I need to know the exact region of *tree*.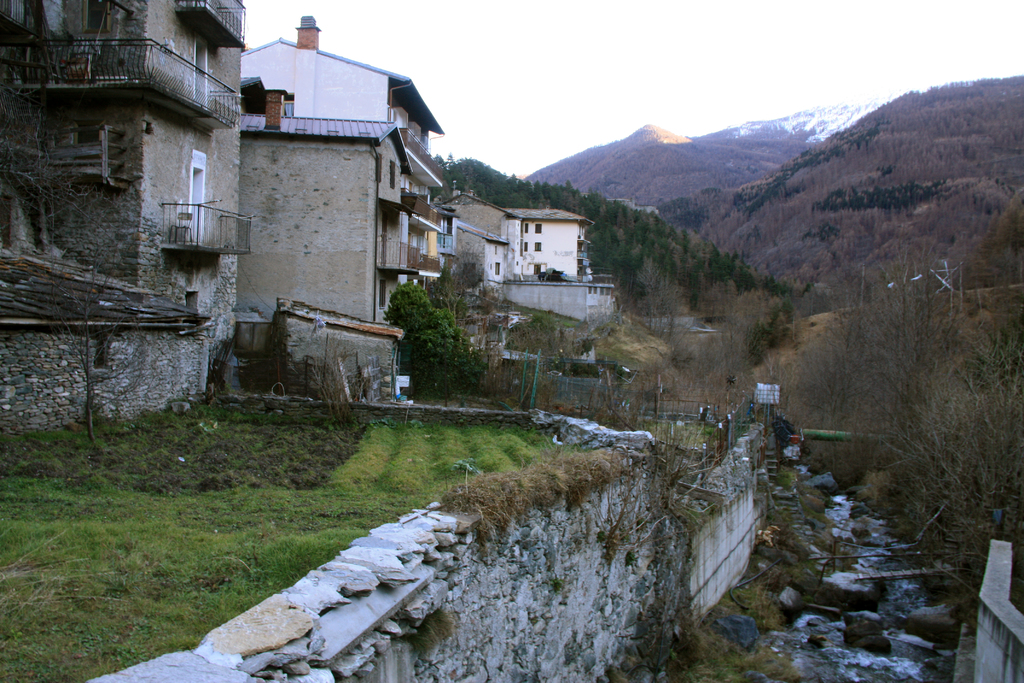
Region: [771, 188, 1023, 609].
